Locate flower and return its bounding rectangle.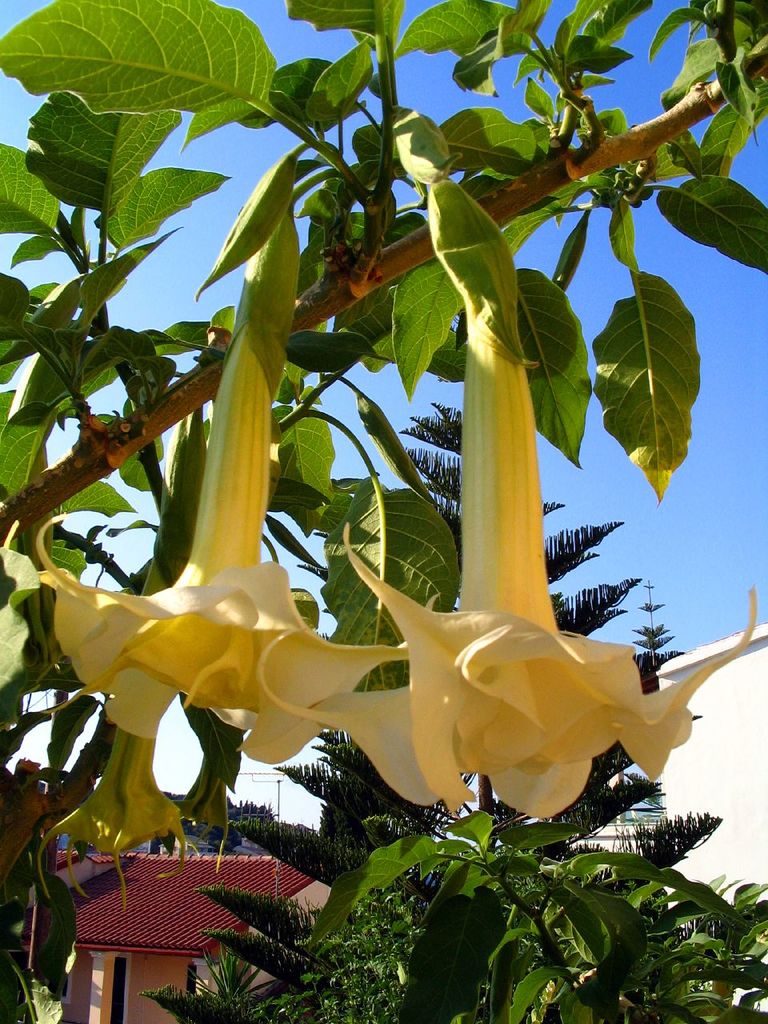
{"x1": 29, "y1": 188, "x2": 408, "y2": 763}.
